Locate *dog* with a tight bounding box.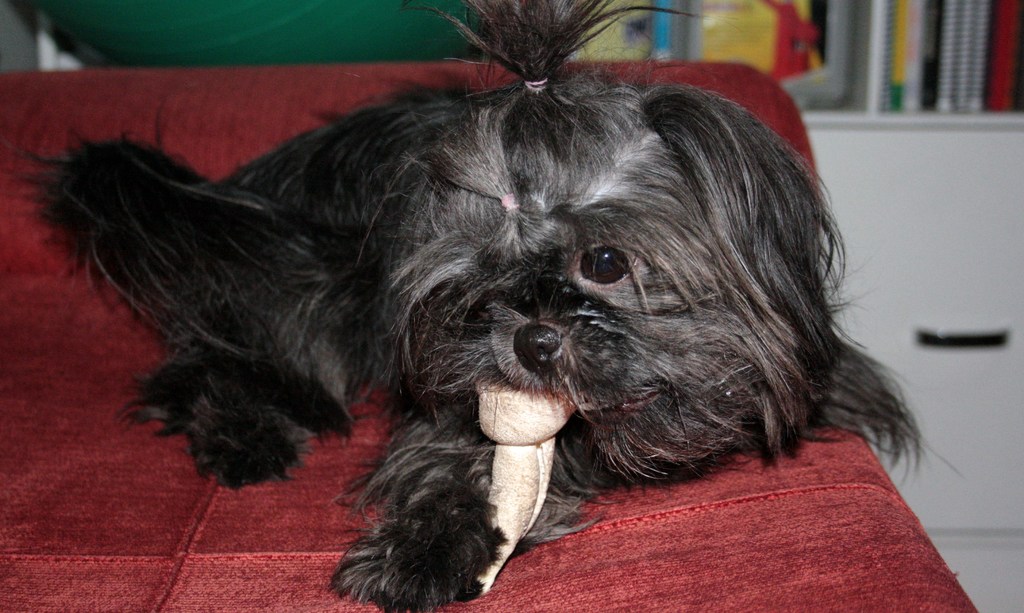
[6, 0, 966, 612].
